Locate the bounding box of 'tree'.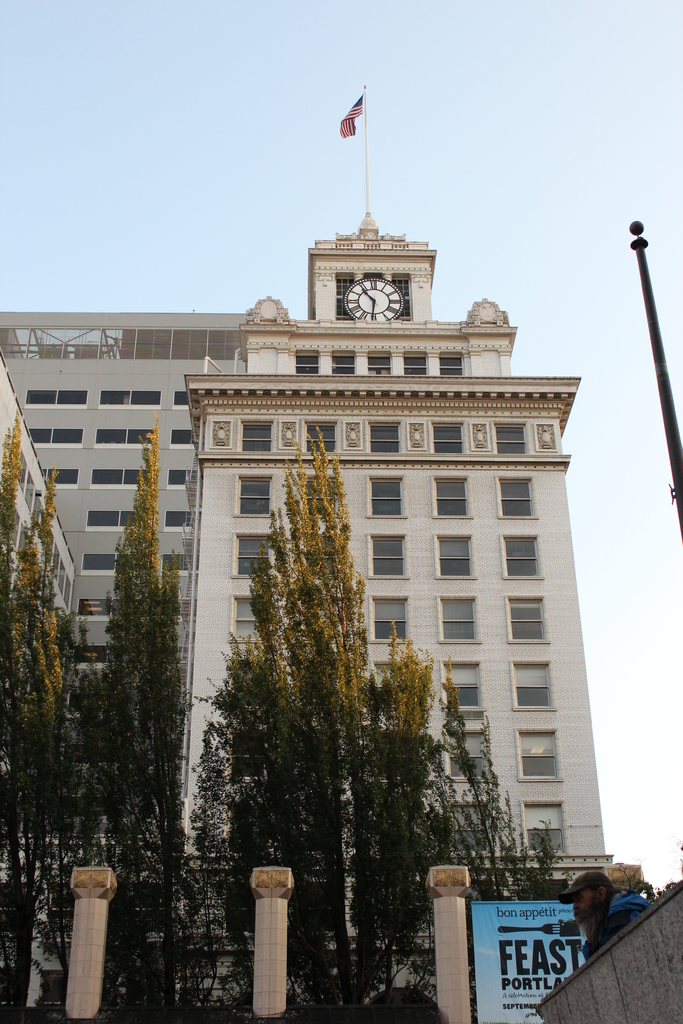
Bounding box: bbox(598, 868, 680, 901).
